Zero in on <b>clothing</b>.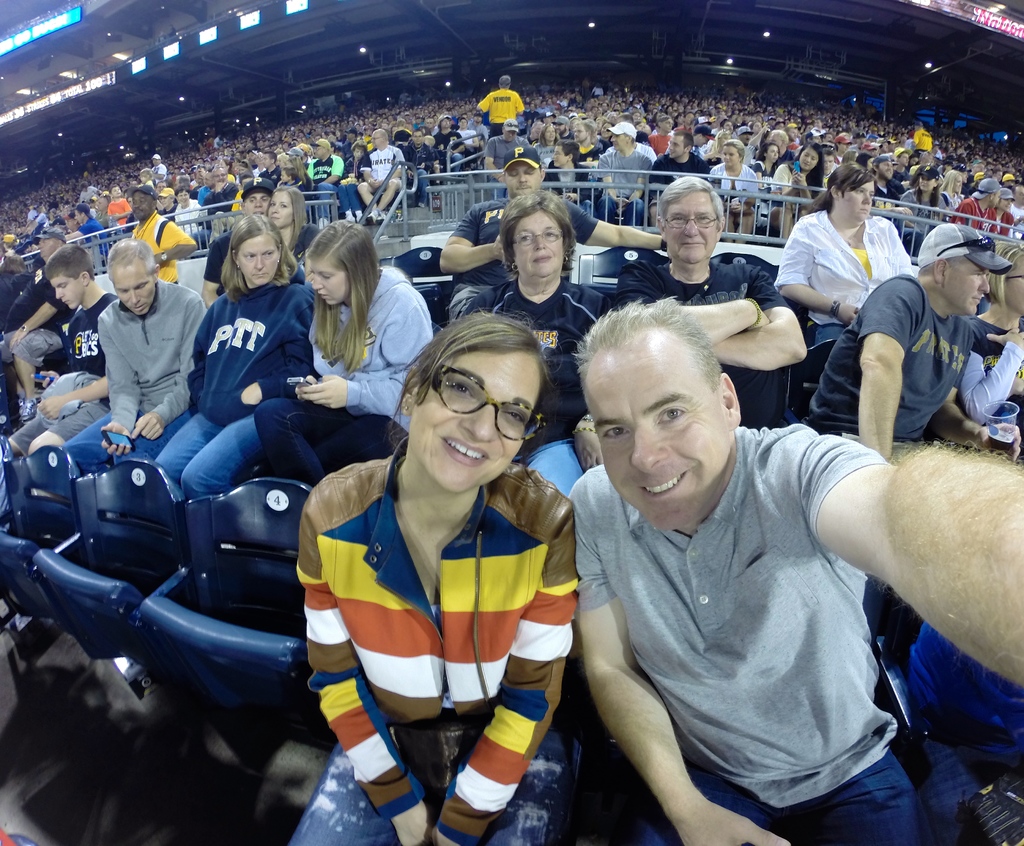
Zeroed in: l=904, t=616, r=1023, b=829.
